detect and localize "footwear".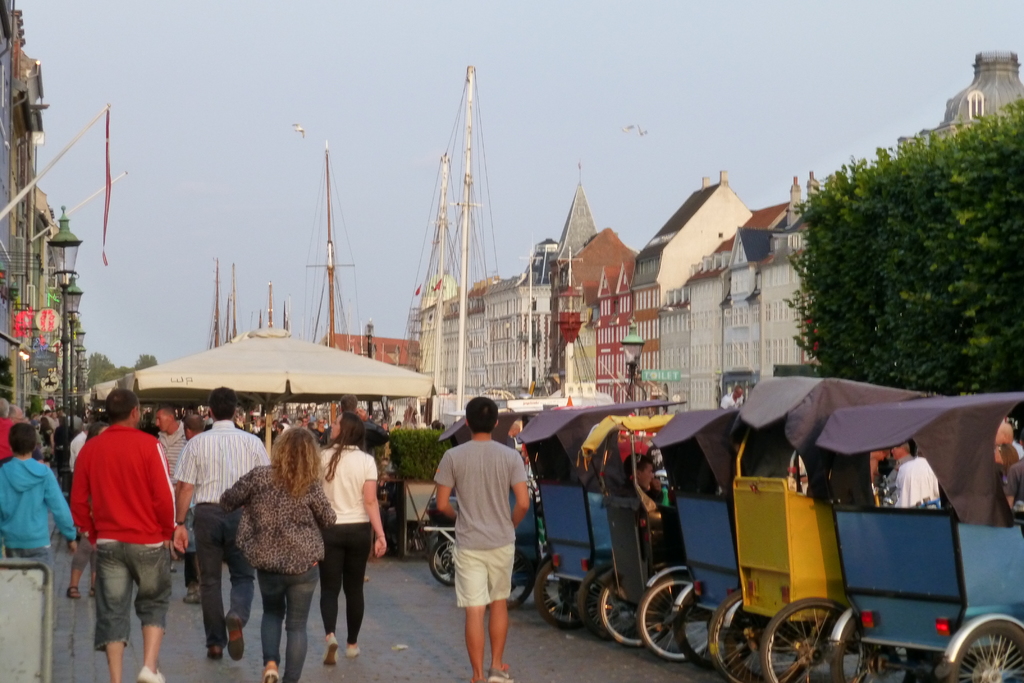
Localized at [324,637,339,663].
